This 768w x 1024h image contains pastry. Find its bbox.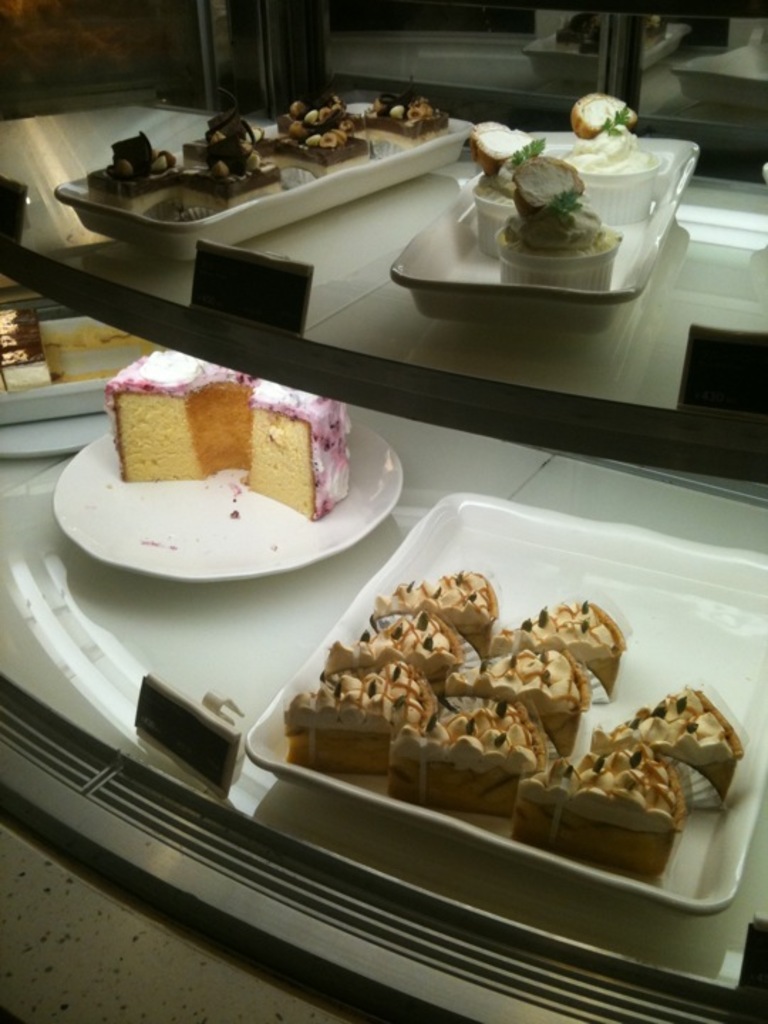
locate(280, 658, 431, 771).
